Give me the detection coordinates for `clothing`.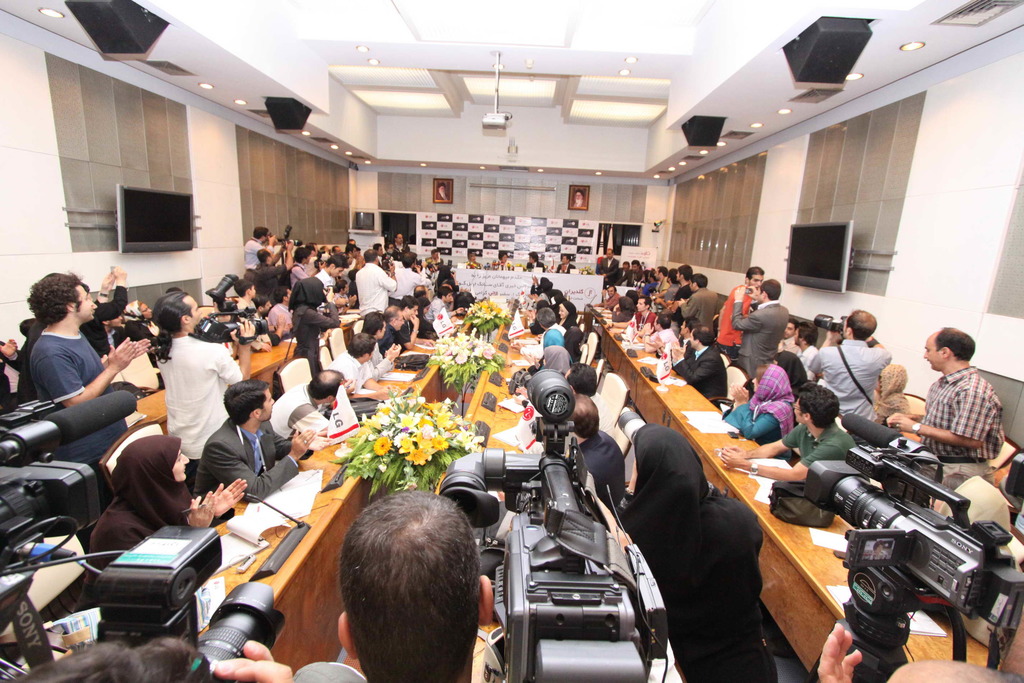
79, 284, 126, 357.
